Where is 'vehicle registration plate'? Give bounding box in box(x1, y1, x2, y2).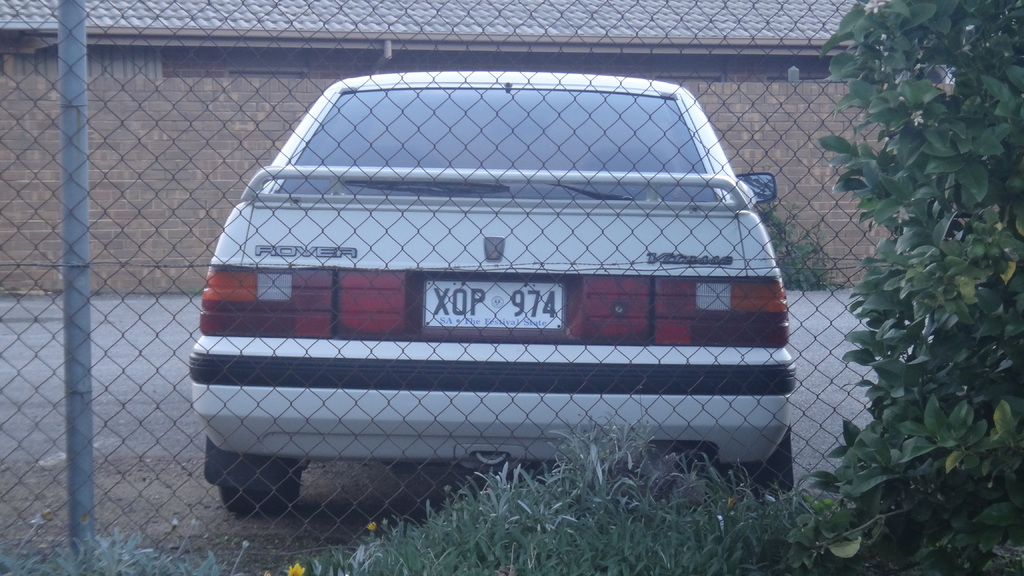
box(416, 263, 591, 346).
